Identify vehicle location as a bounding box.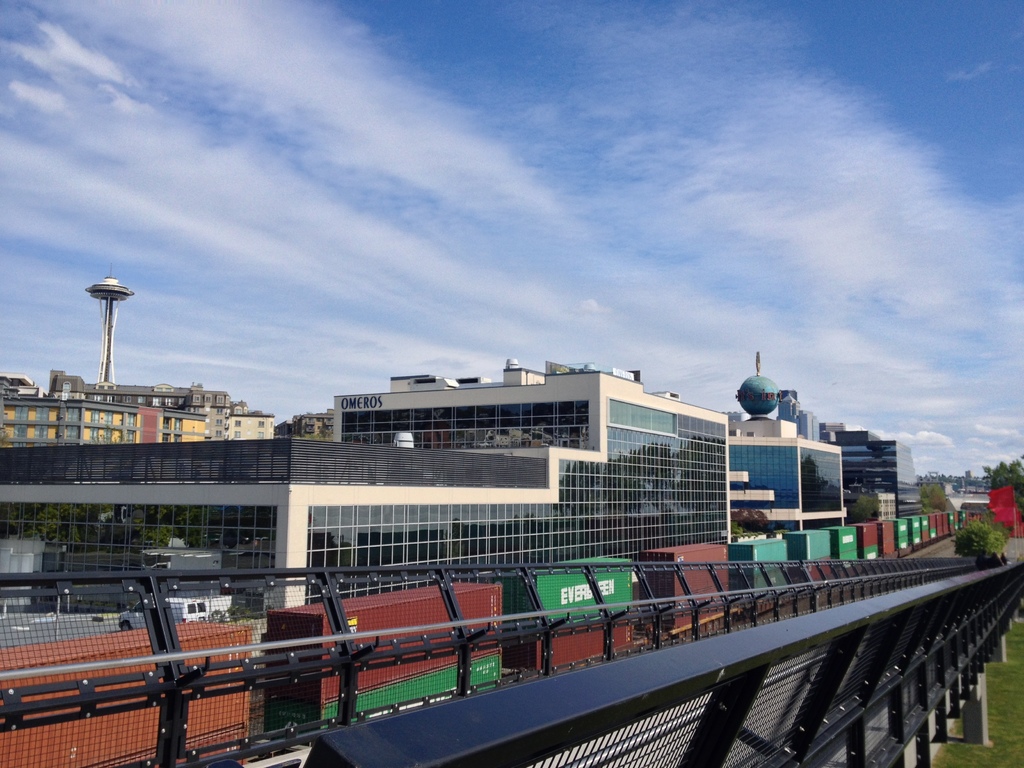
bbox=[116, 598, 208, 630].
